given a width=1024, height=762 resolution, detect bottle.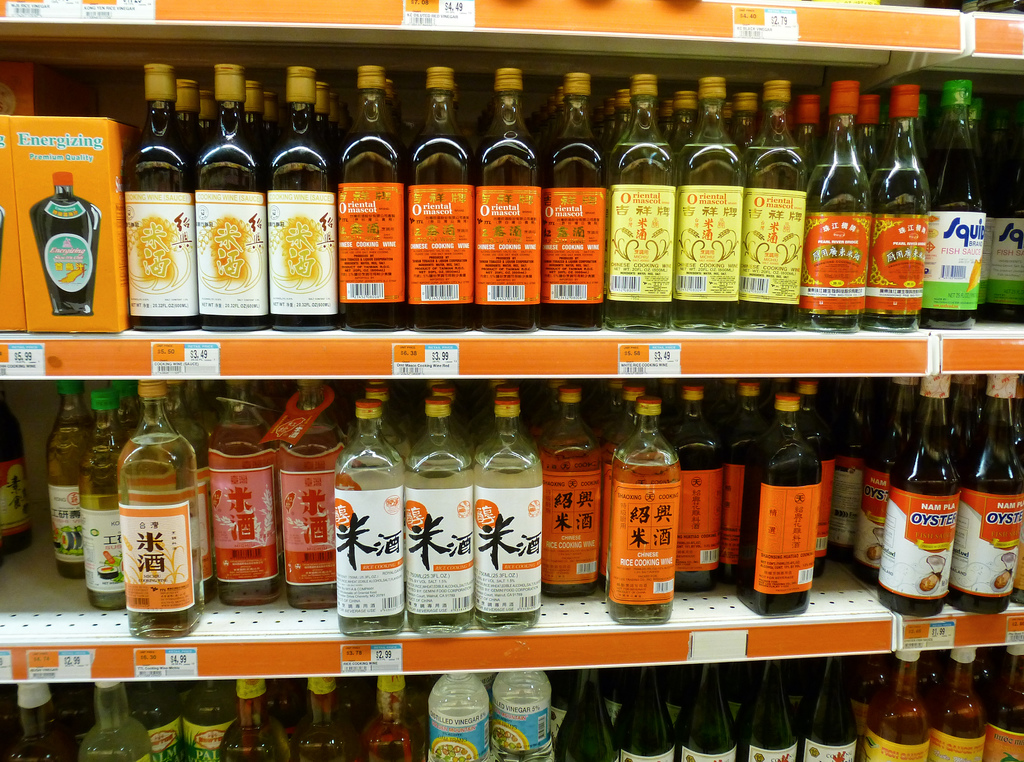
BBox(252, 378, 269, 422).
